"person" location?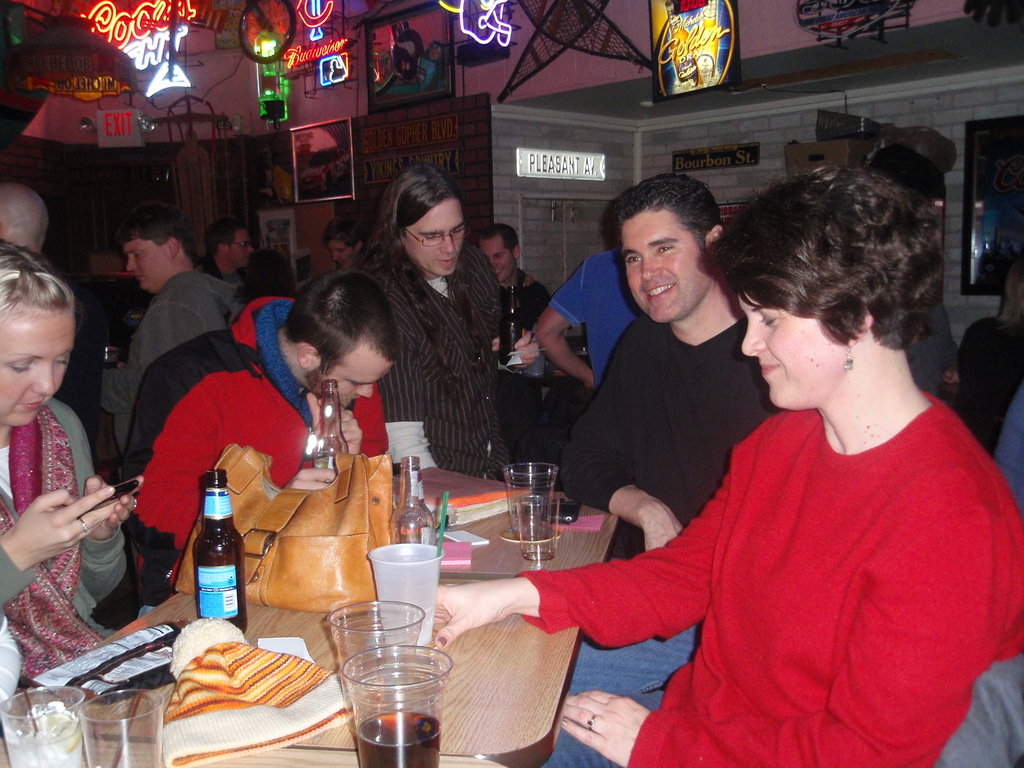
[148,273,394,598]
